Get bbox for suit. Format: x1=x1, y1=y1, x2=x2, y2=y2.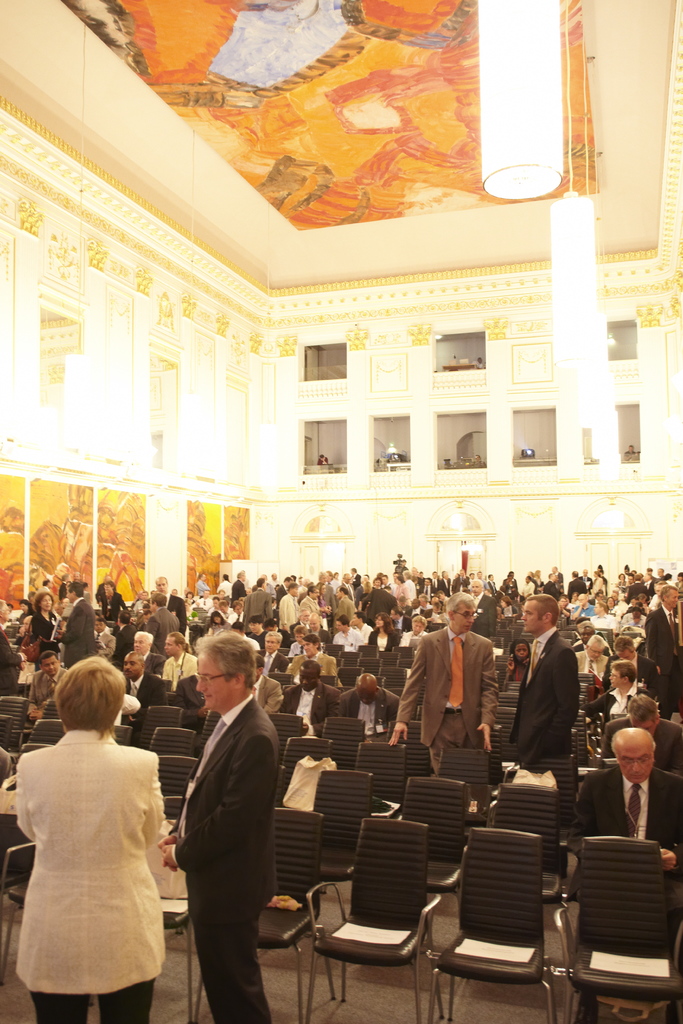
x1=394, y1=623, x2=504, y2=805.
